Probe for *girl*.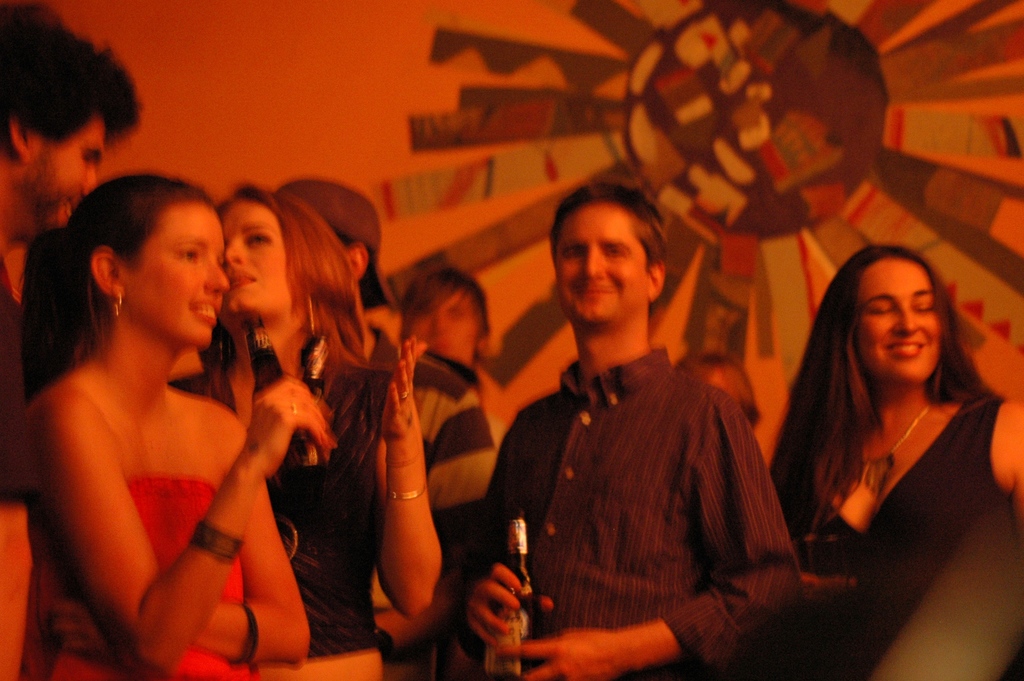
Probe result: {"x1": 768, "y1": 245, "x2": 1023, "y2": 680}.
